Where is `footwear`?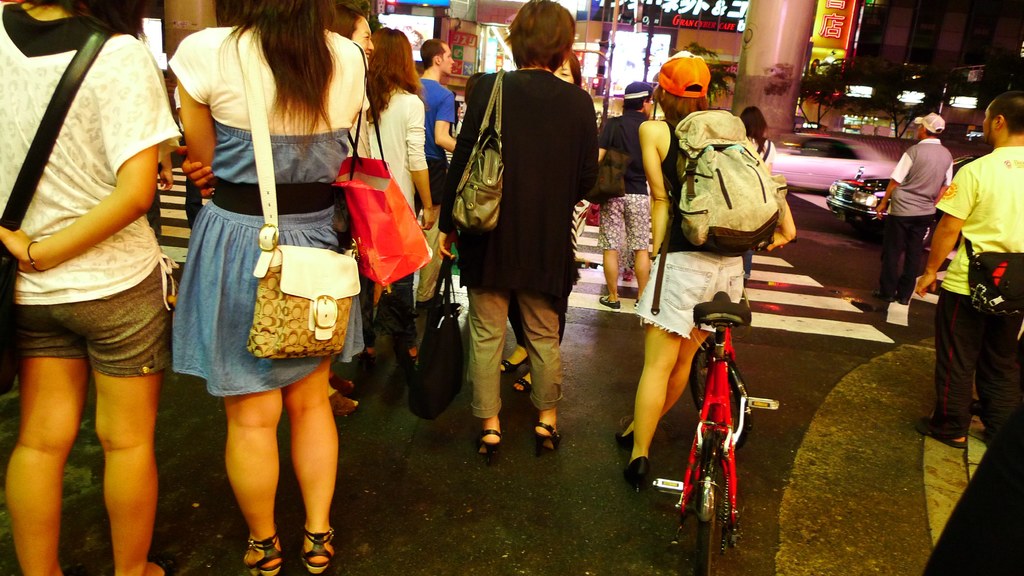
(left=614, top=414, right=657, bottom=455).
